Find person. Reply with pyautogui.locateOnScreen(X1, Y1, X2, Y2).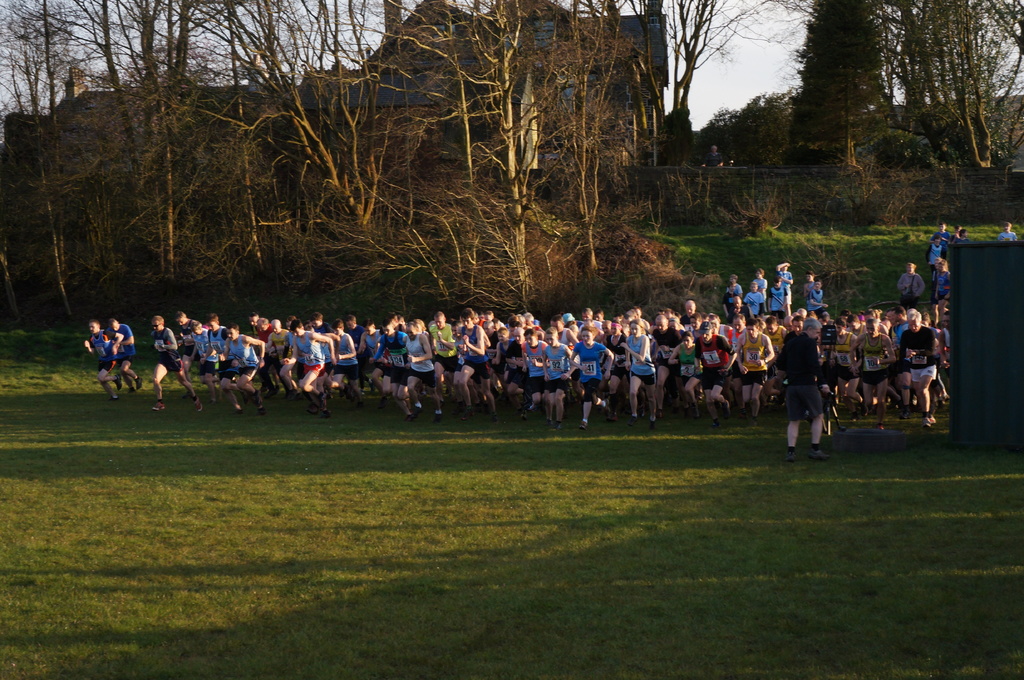
pyautogui.locateOnScreen(998, 221, 1016, 241).
